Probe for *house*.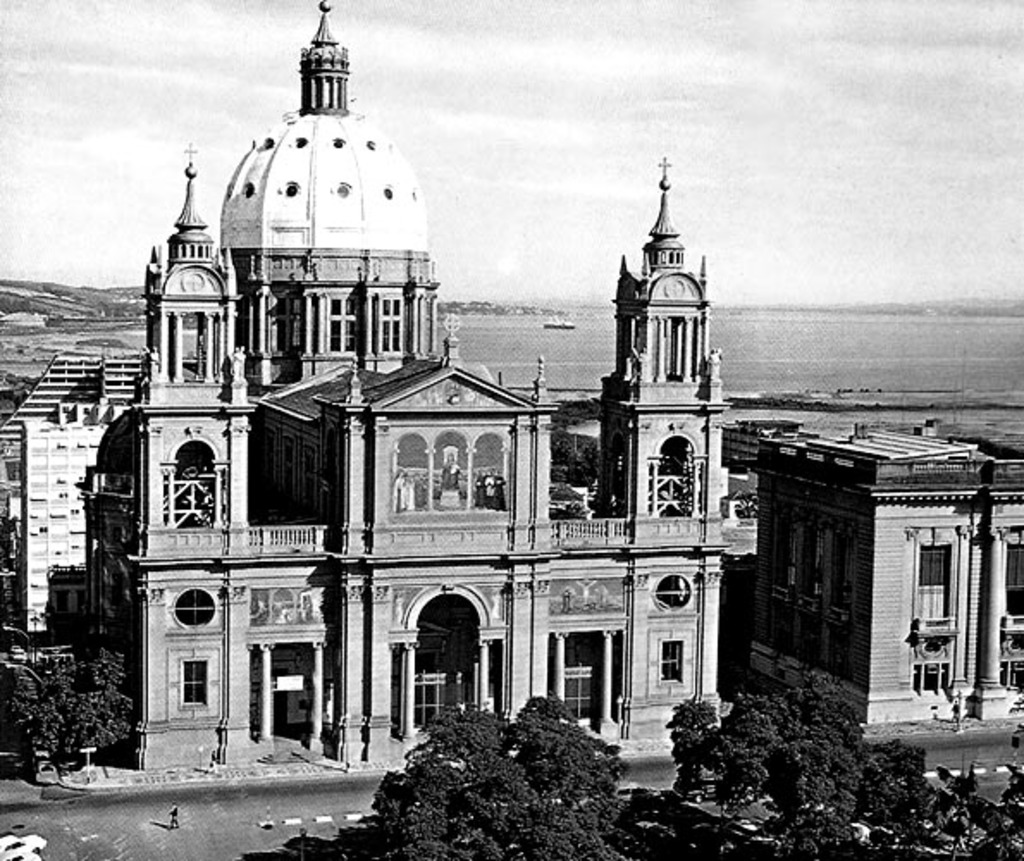
Probe result: [left=0, top=344, right=151, bottom=644].
